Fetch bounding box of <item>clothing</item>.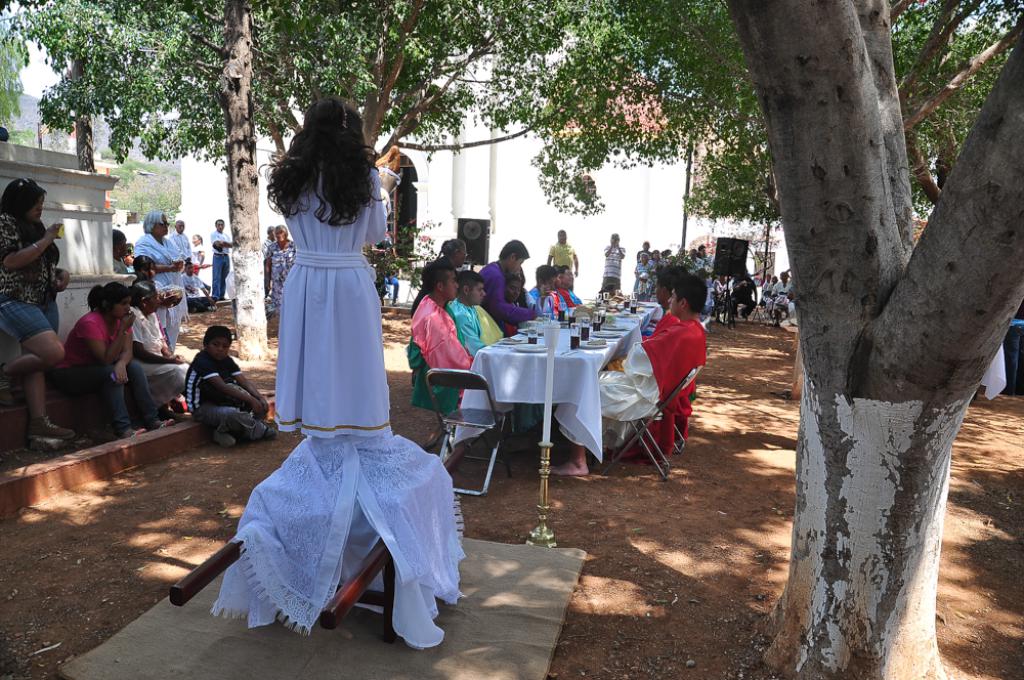
Bbox: 0:297:50:335.
